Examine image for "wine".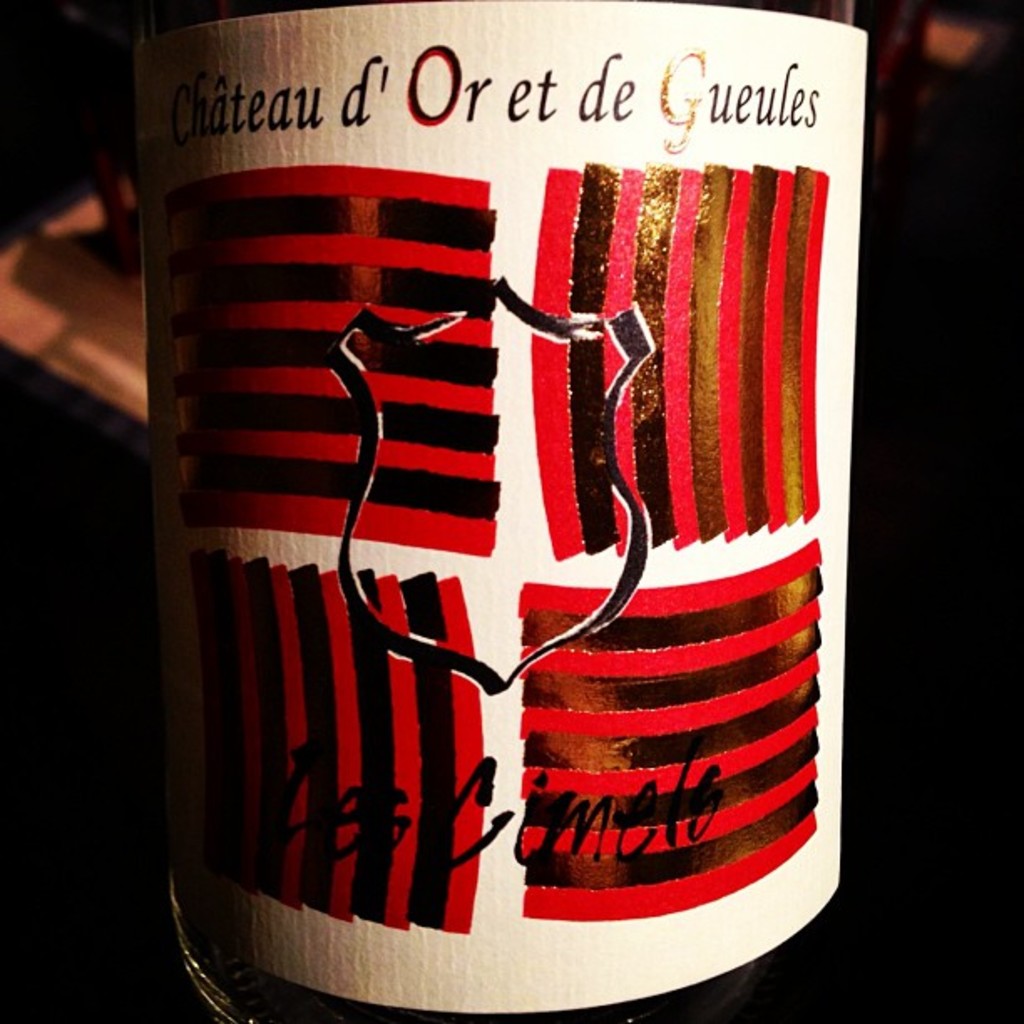
Examination result: (left=144, top=0, right=880, bottom=1022).
